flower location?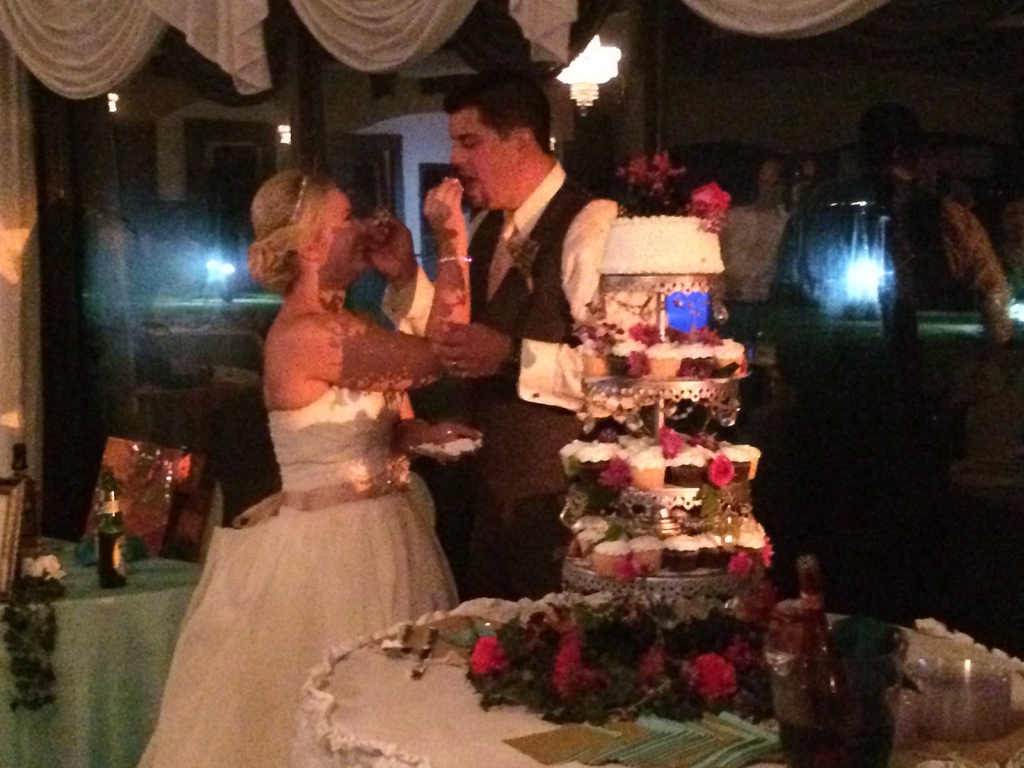
select_region(611, 559, 644, 582)
